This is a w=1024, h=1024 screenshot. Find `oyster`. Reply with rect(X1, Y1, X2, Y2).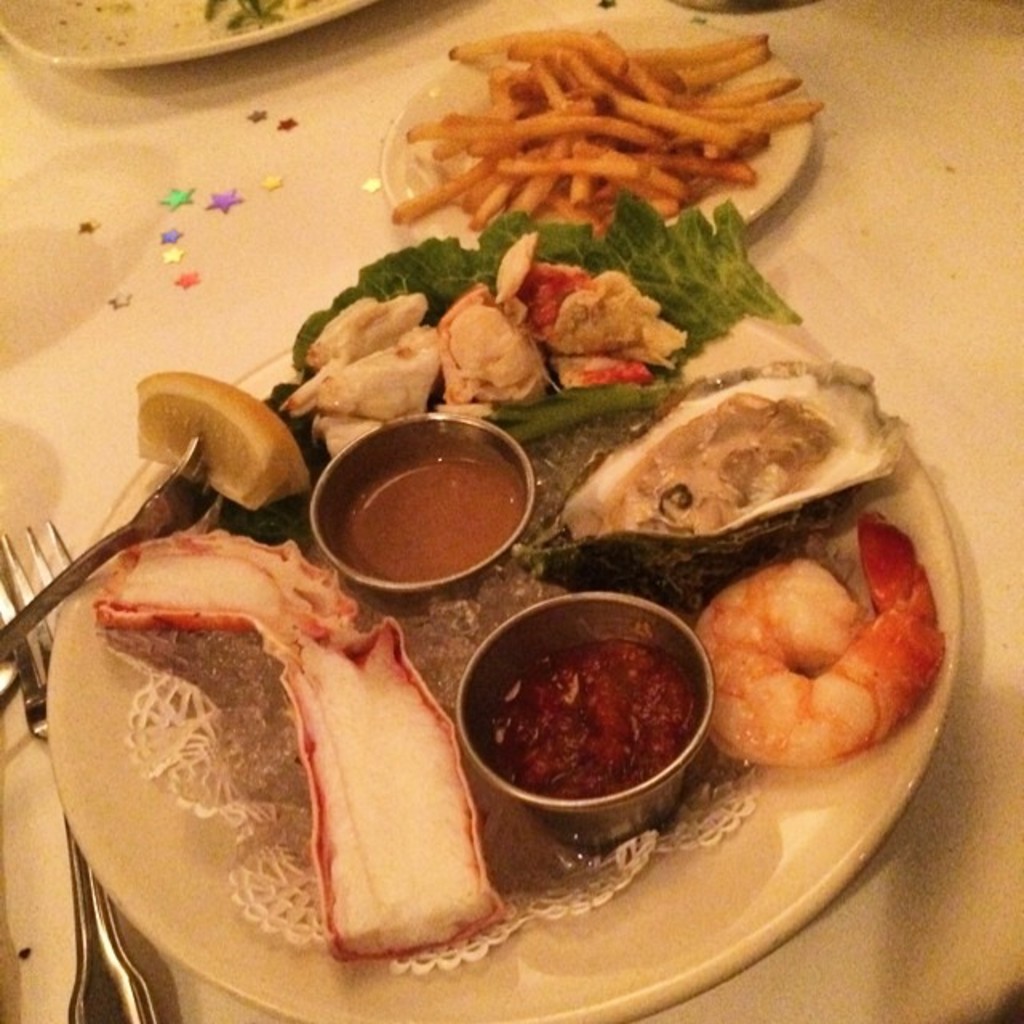
rect(507, 362, 906, 600).
